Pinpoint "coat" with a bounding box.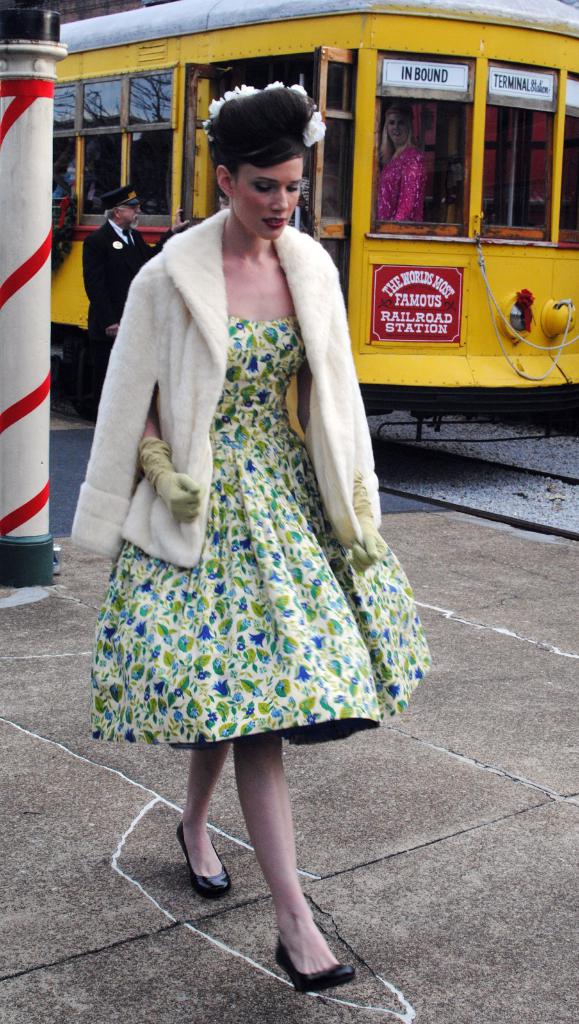
select_region(70, 204, 378, 574).
